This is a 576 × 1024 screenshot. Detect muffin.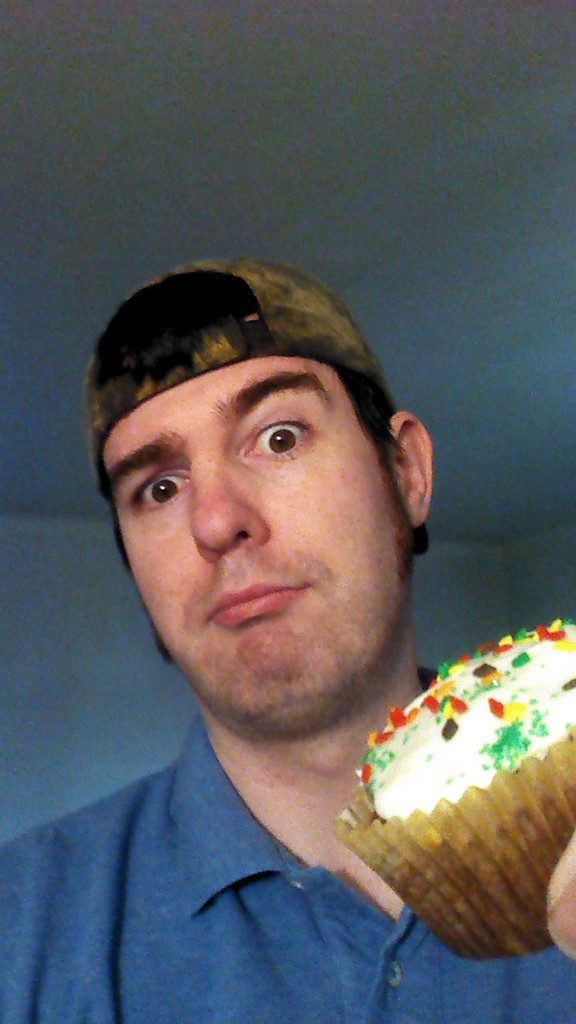
select_region(336, 605, 575, 963).
